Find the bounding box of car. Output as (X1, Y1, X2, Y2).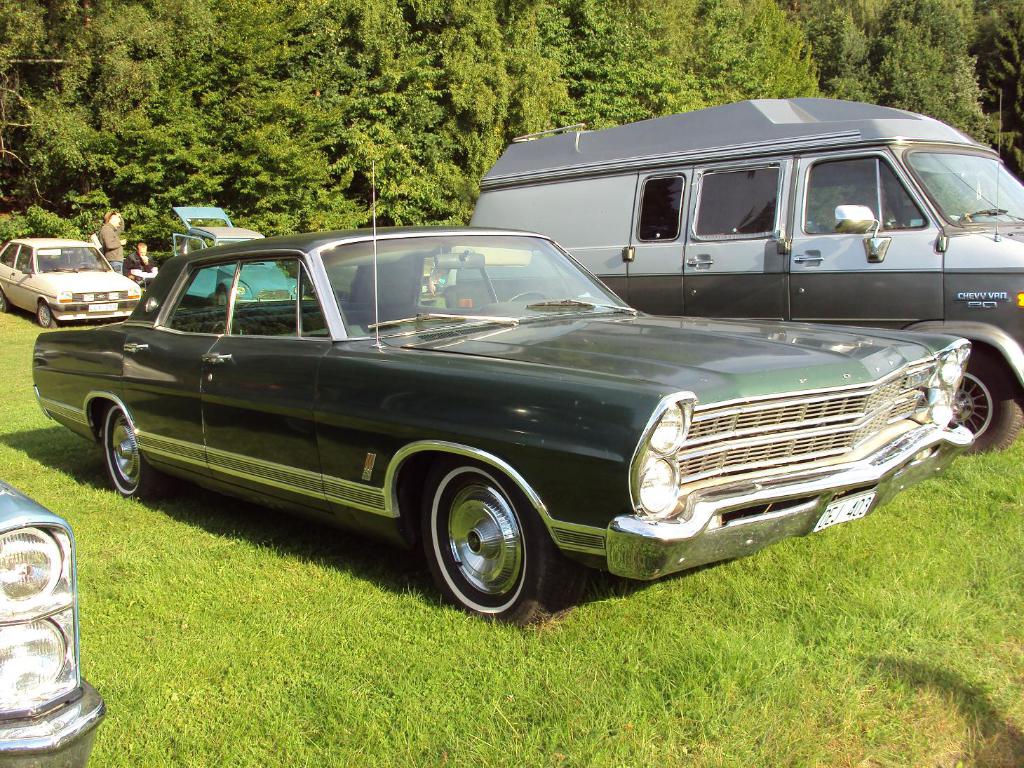
(0, 480, 109, 767).
